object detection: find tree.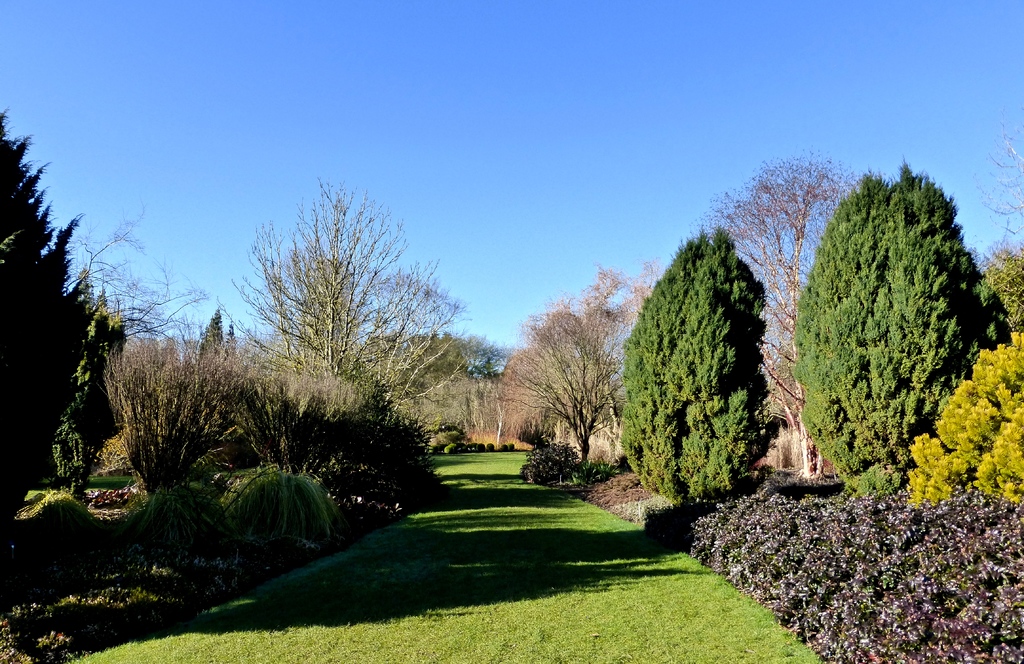
(left=789, top=148, right=1008, bottom=509).
